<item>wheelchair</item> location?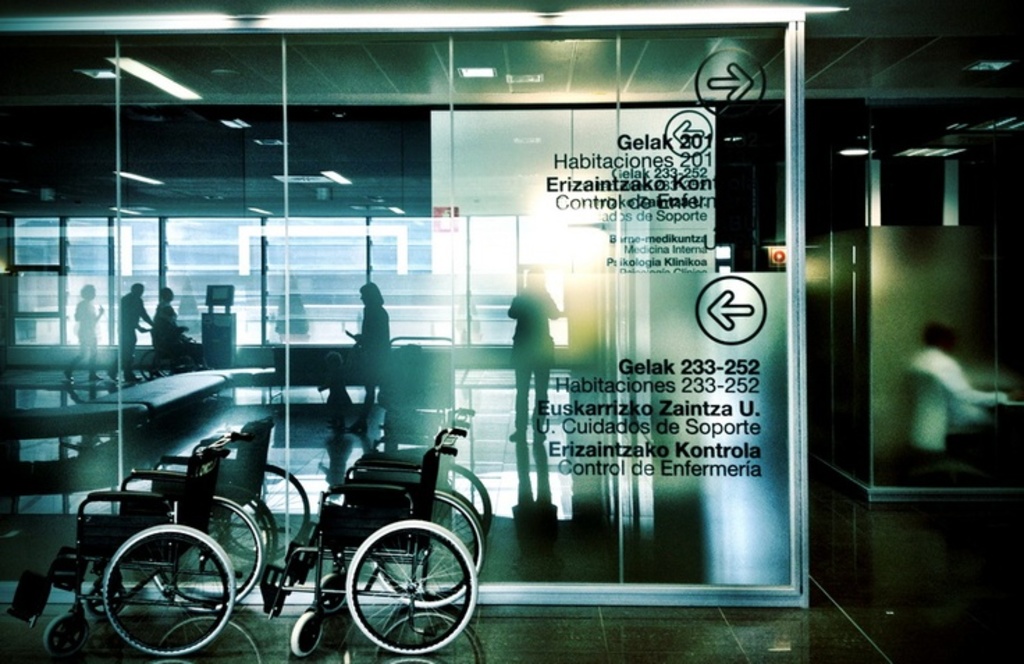
bbox(307, 427, 477, 663)
